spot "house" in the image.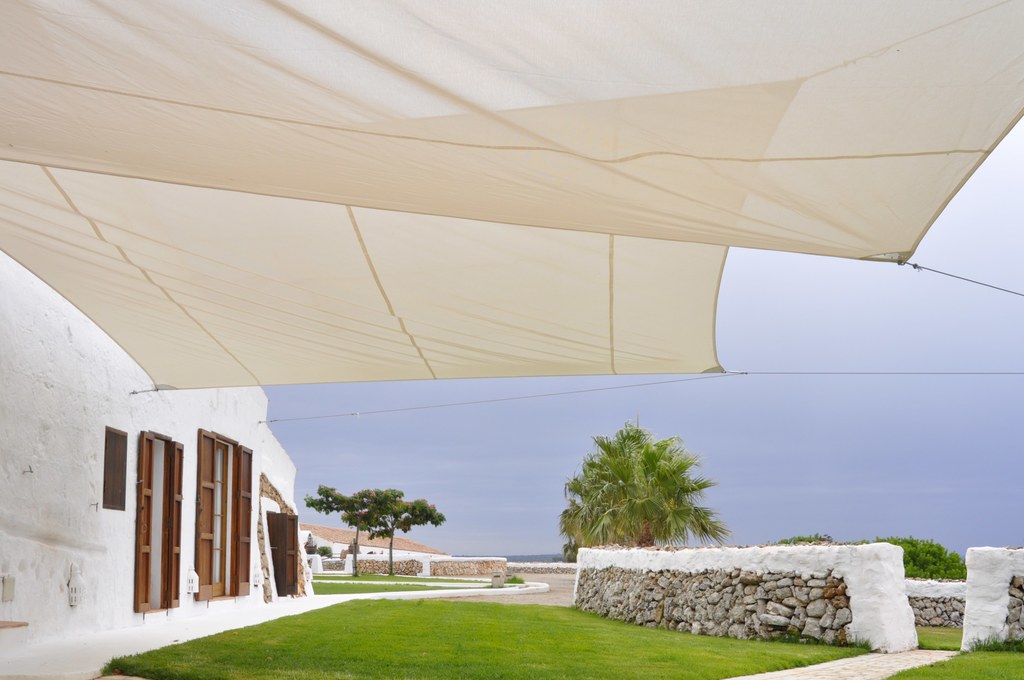
"house" found at rect(45, 224, 353, 659).
